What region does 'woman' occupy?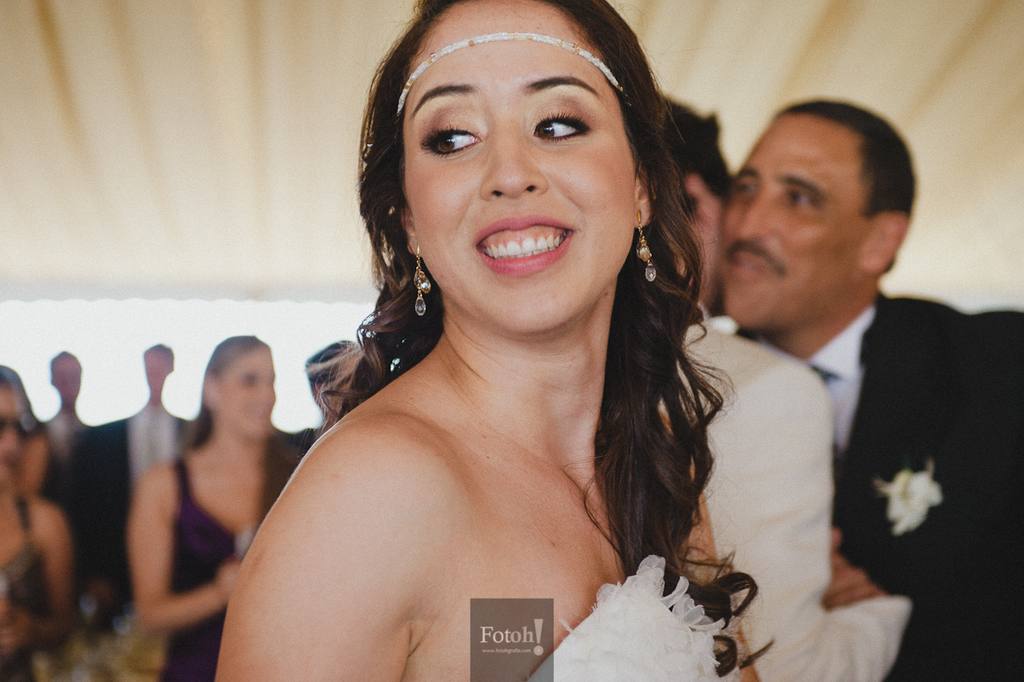
rect(225, 25, 748, 681).
